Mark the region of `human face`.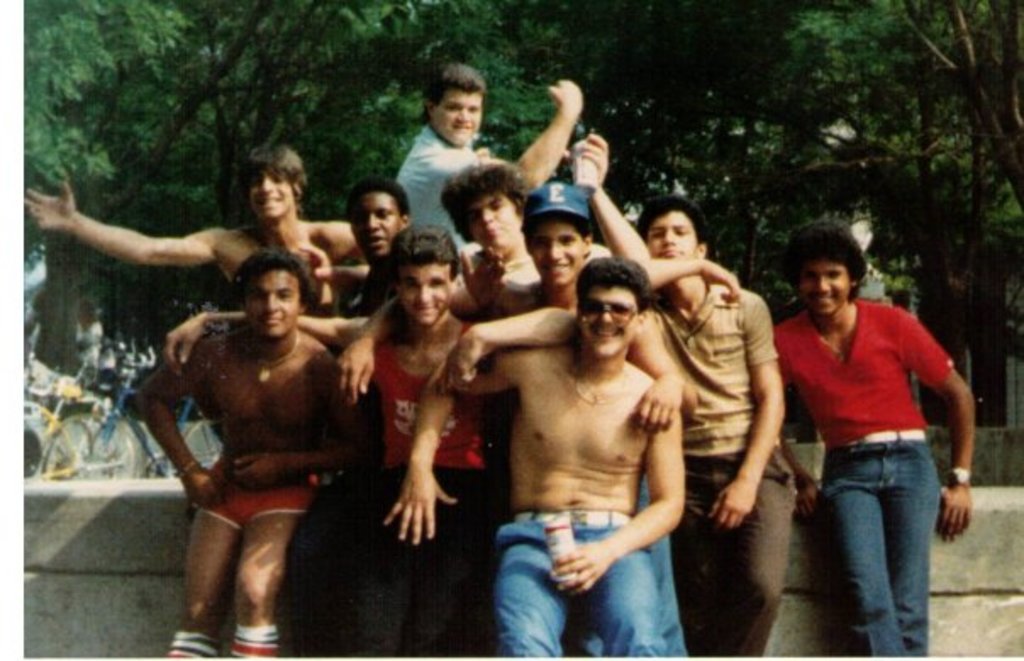
Region: pyautogui.locateOnScreen(353, 193, 400, 254).
